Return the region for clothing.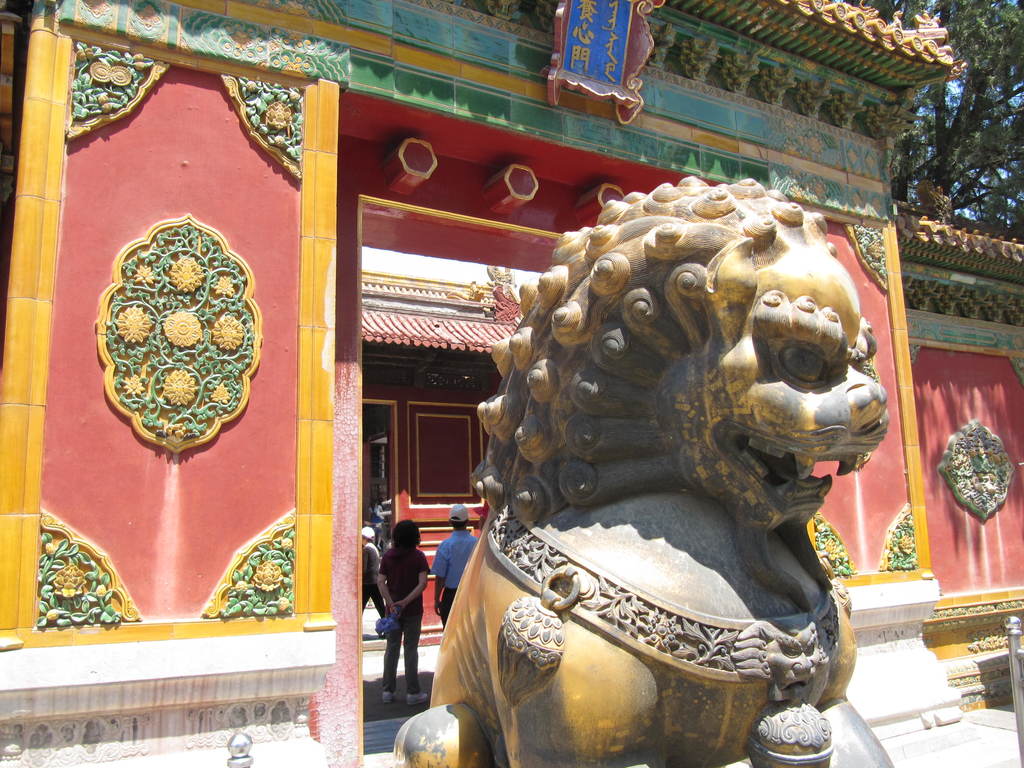
x1=437 y1=525 x2=485 y2=617.
